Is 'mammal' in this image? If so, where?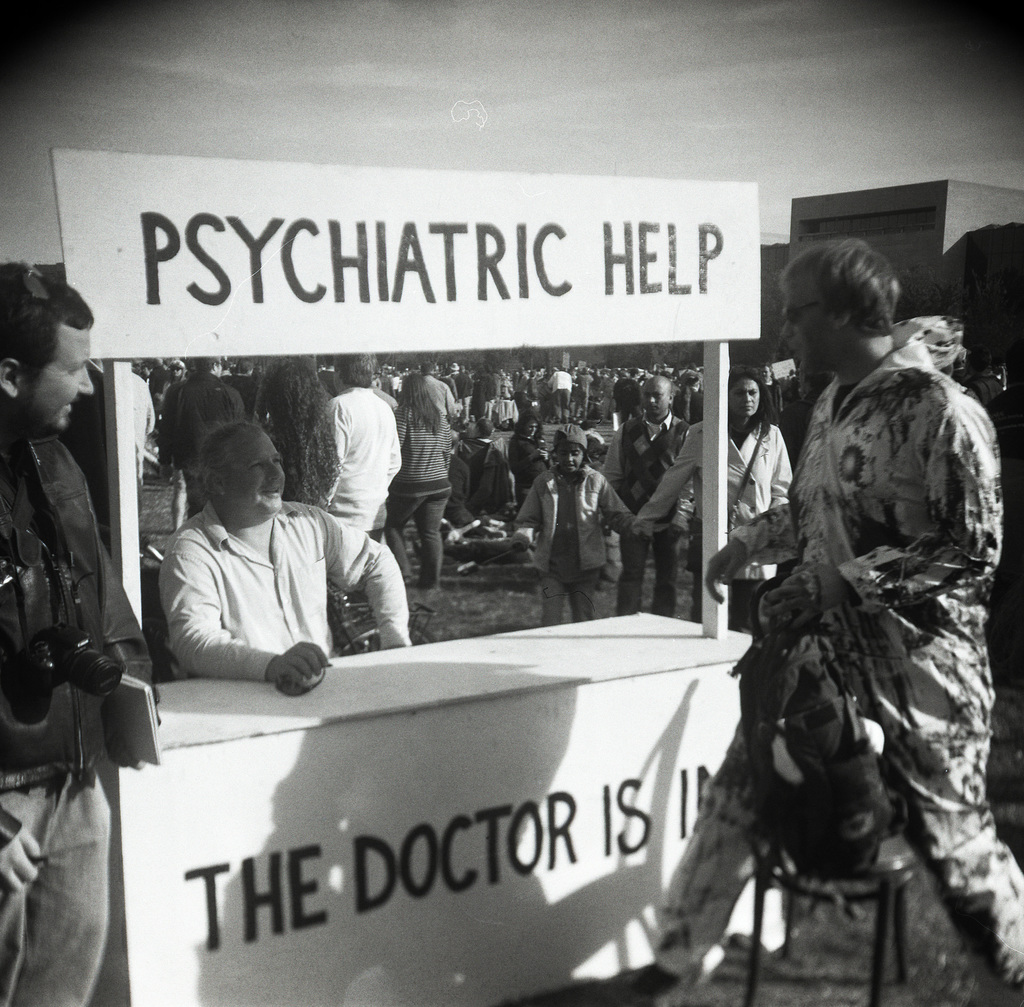
Yes, at (x1=694, y1=266, x2=1003, y2=1001).
